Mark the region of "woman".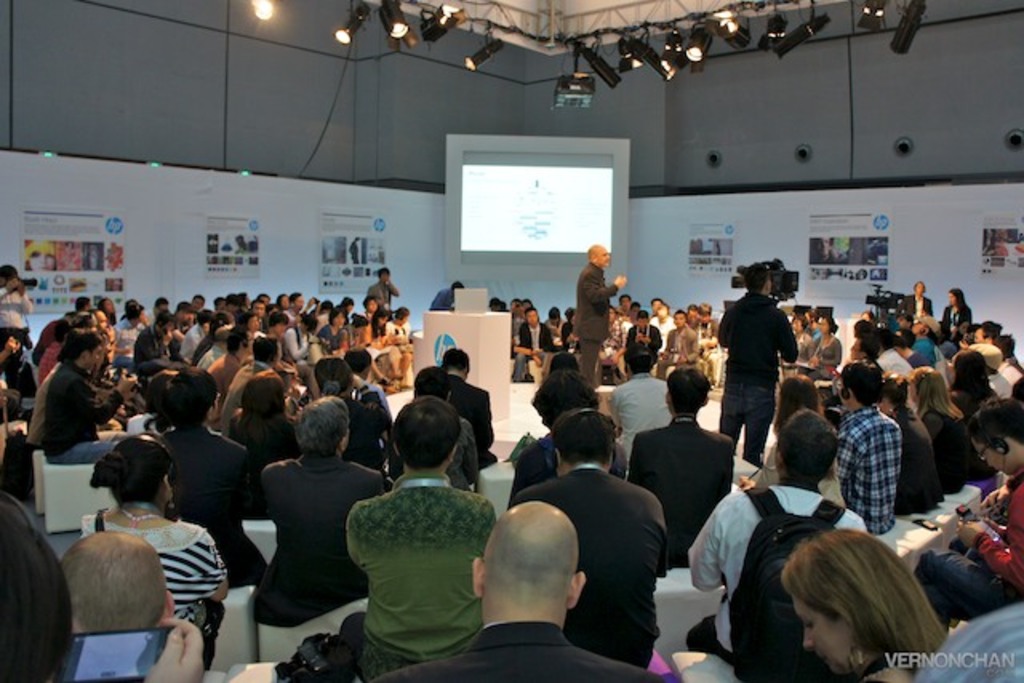
Region: locate(750, 525, 966, 682).
